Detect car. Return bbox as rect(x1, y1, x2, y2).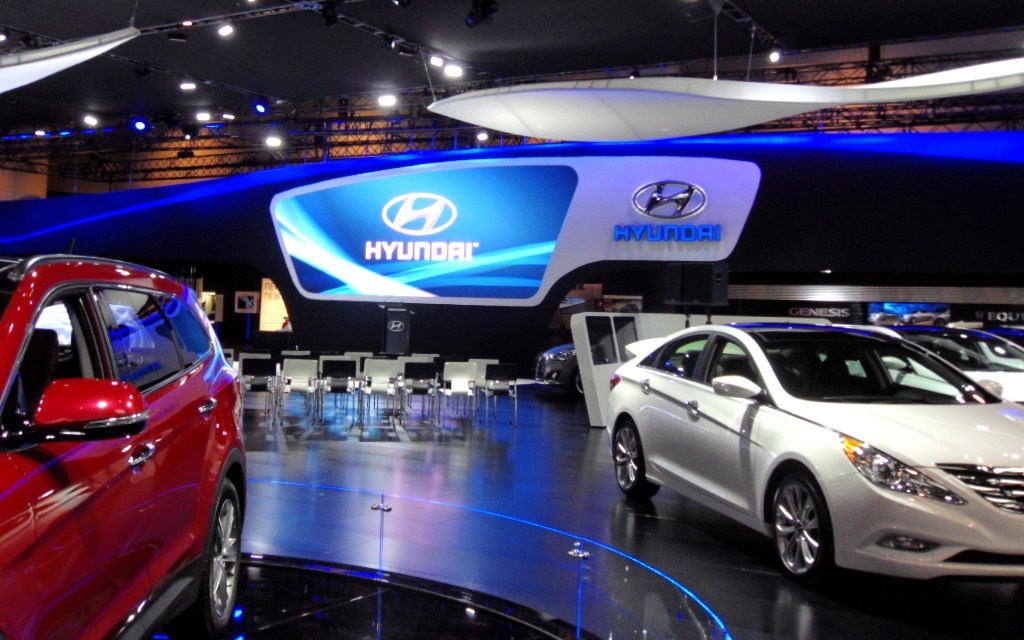
rect(609, 317, 1023, 587).
